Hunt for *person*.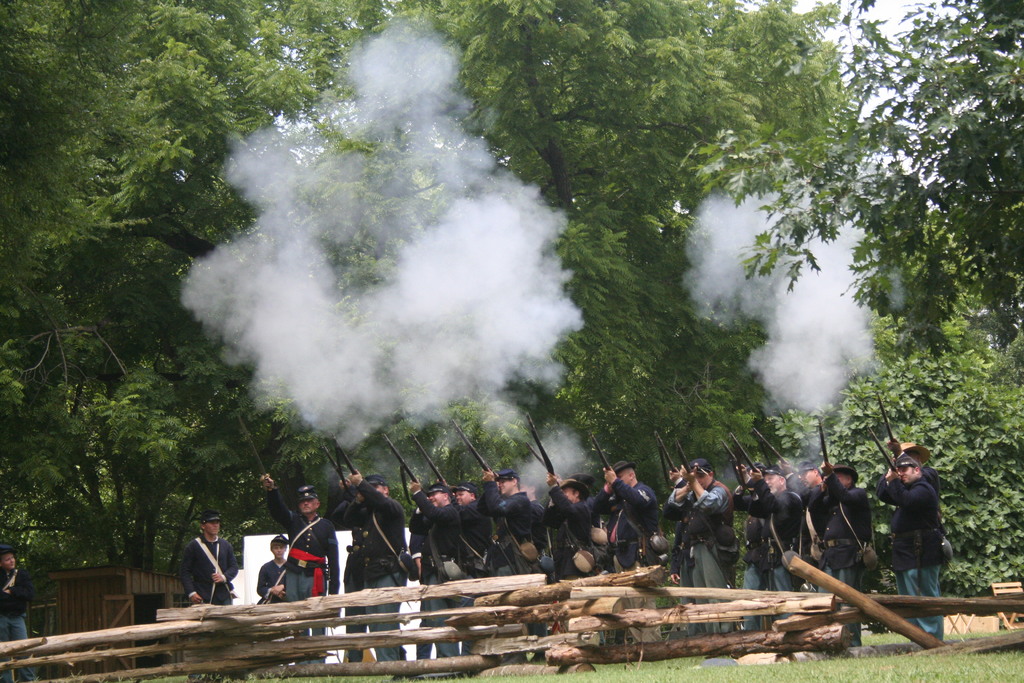
Hunted down at [771, 456, 828, 622].
